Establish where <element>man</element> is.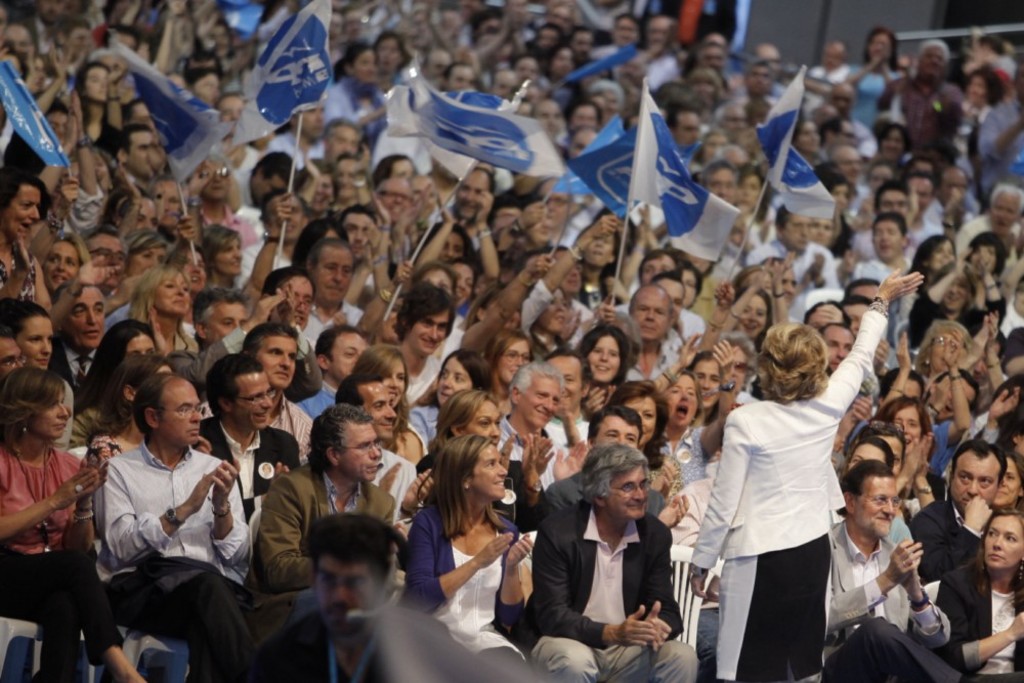
Established at [190, 345, 306, 511].
